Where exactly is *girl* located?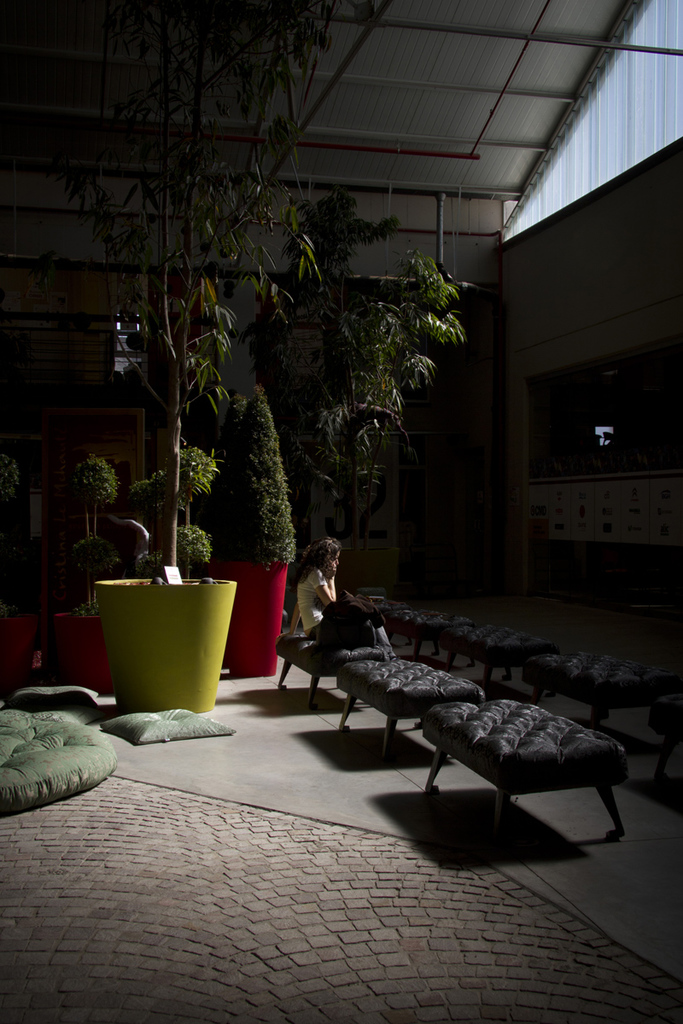
Its bounding box is bbox=[289, 535, 393, 655].
